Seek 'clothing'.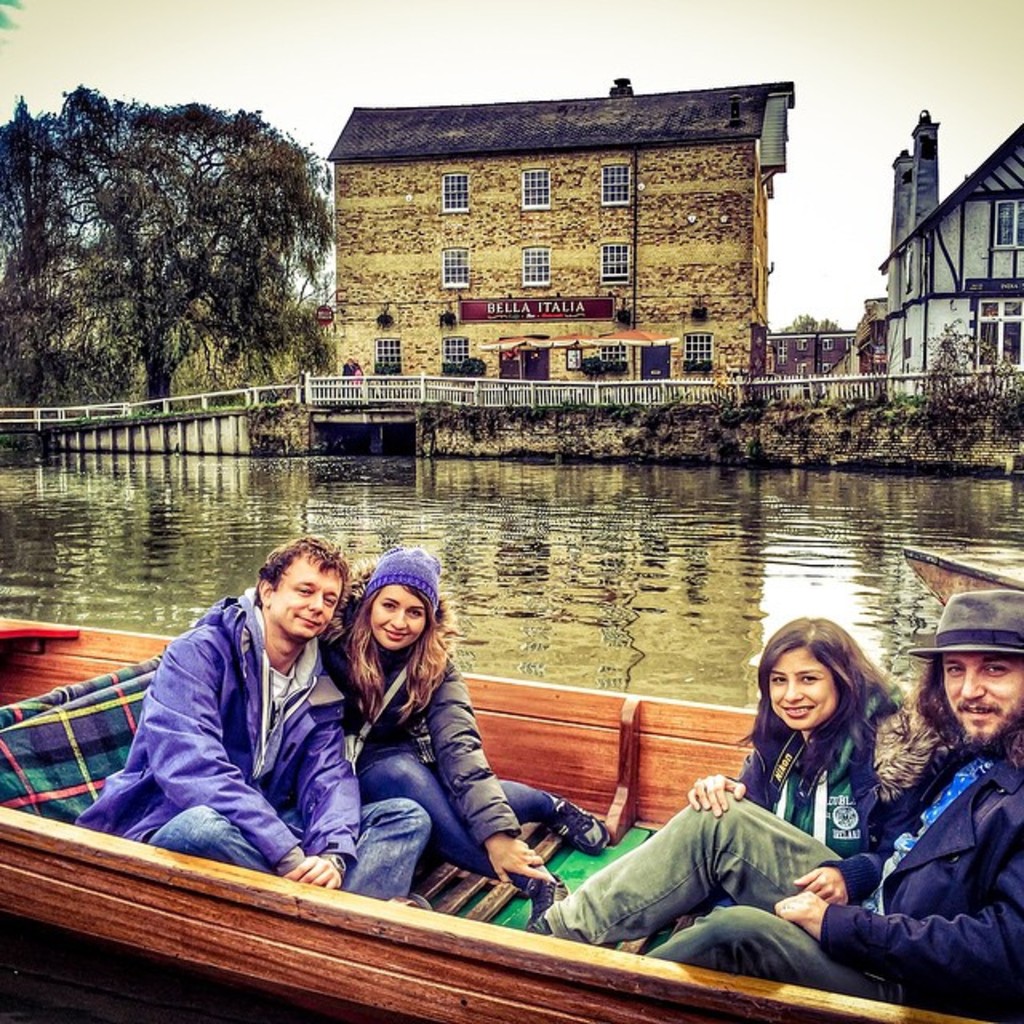
[x1=723, y1=674, x2=970, y2=901].
